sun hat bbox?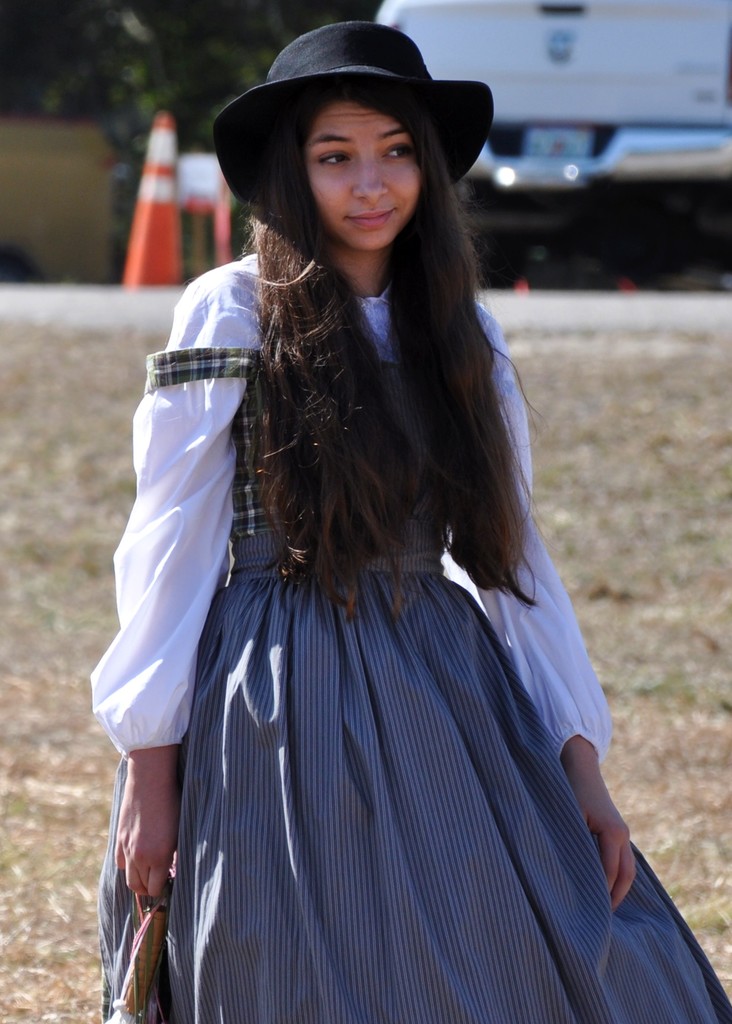
[left=212, top=22, right=506, bottom=223]
